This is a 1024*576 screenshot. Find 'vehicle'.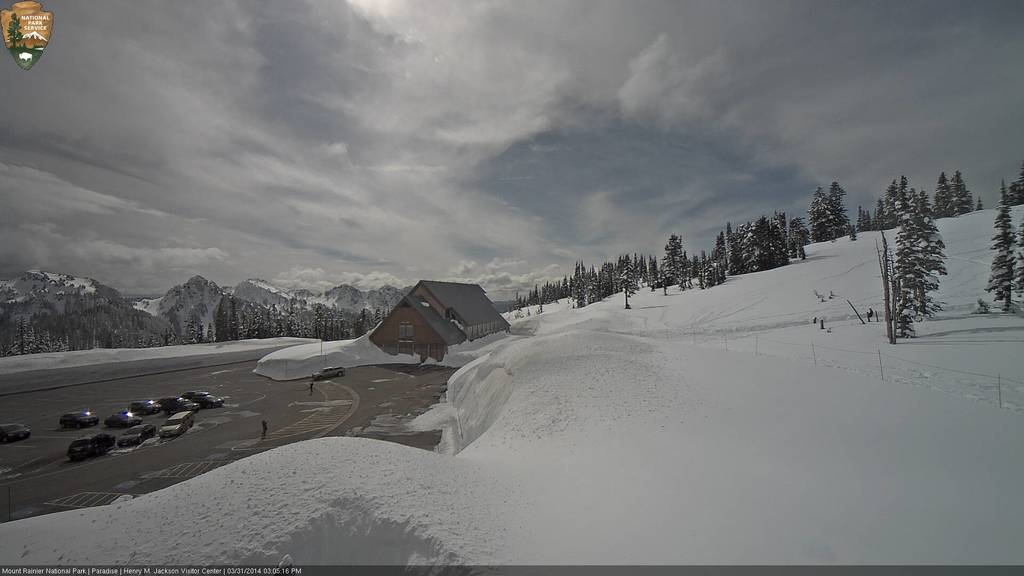
Bounding box: <region>163, 411, 194, 444</region>.
